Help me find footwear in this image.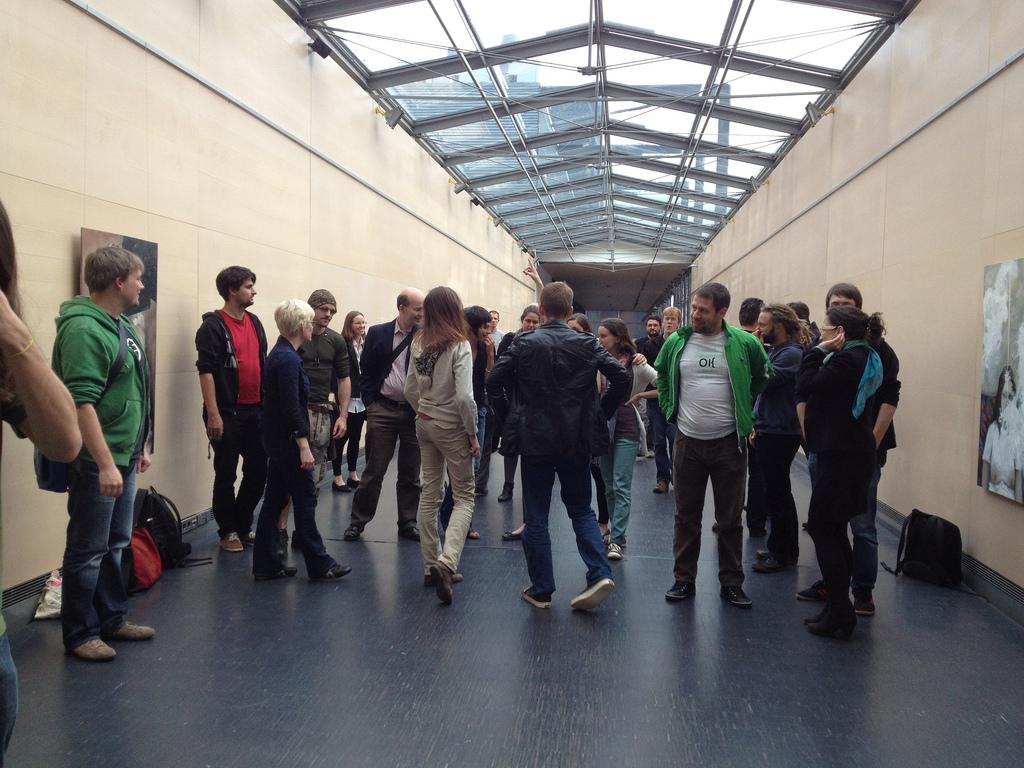
Found it: crop(710, 518, 723, 533).
